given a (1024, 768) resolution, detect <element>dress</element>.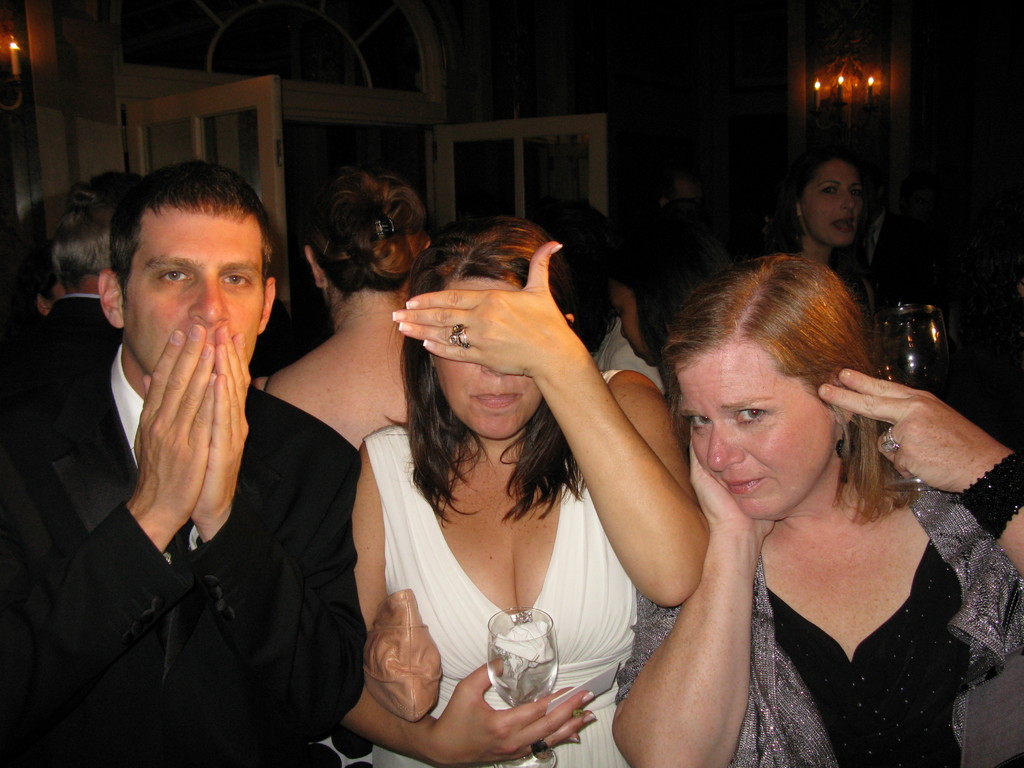
bbox(375, 405, 662, 767).
